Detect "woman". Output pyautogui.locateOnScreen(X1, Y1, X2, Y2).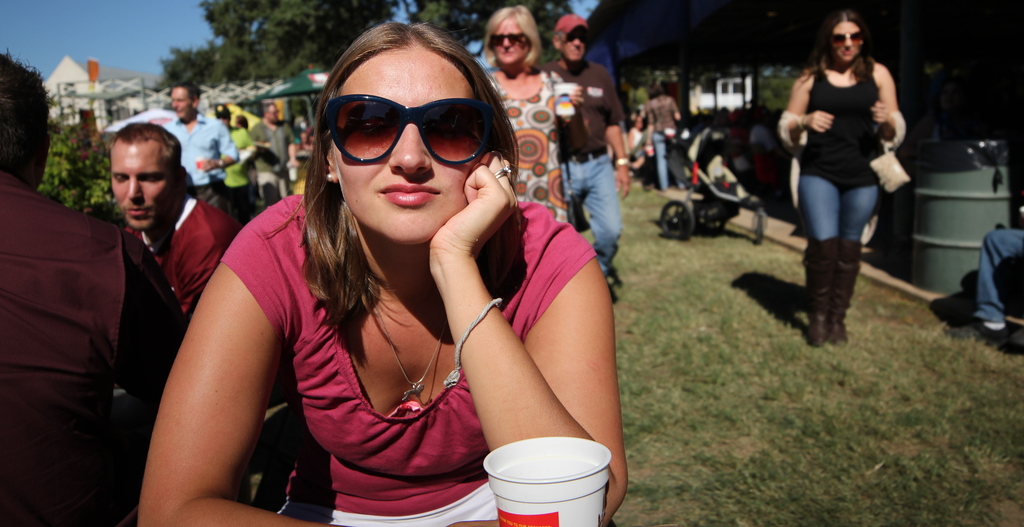
pyautogui.locateOnScreen(157, 29, 630, 512).
